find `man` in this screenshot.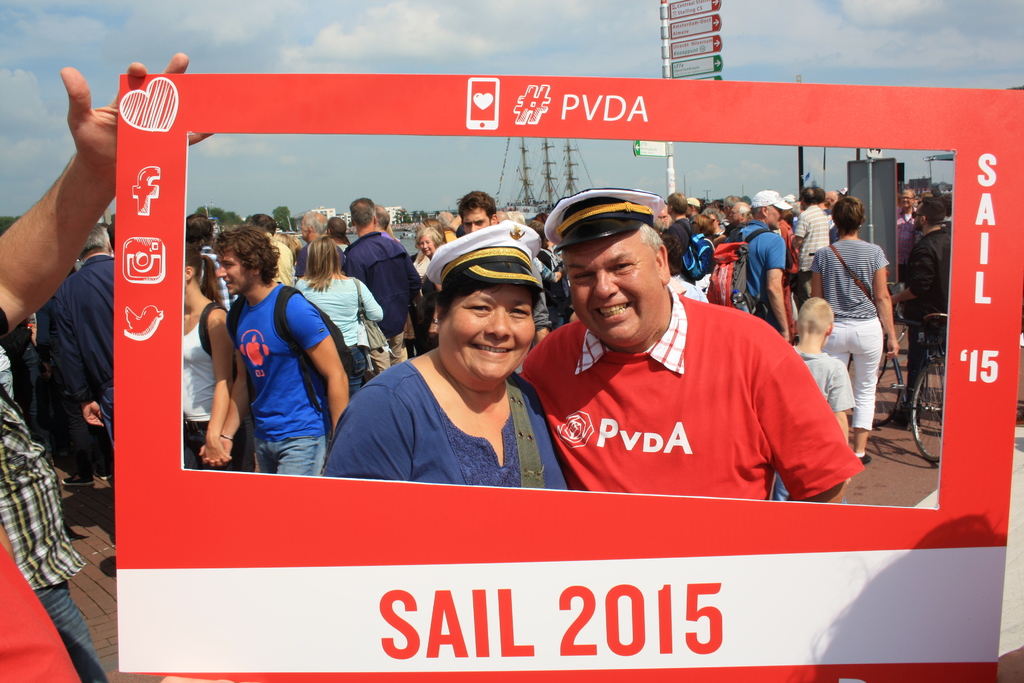
The bounding box for `man` is bbox(436, 209, 461, 251).
